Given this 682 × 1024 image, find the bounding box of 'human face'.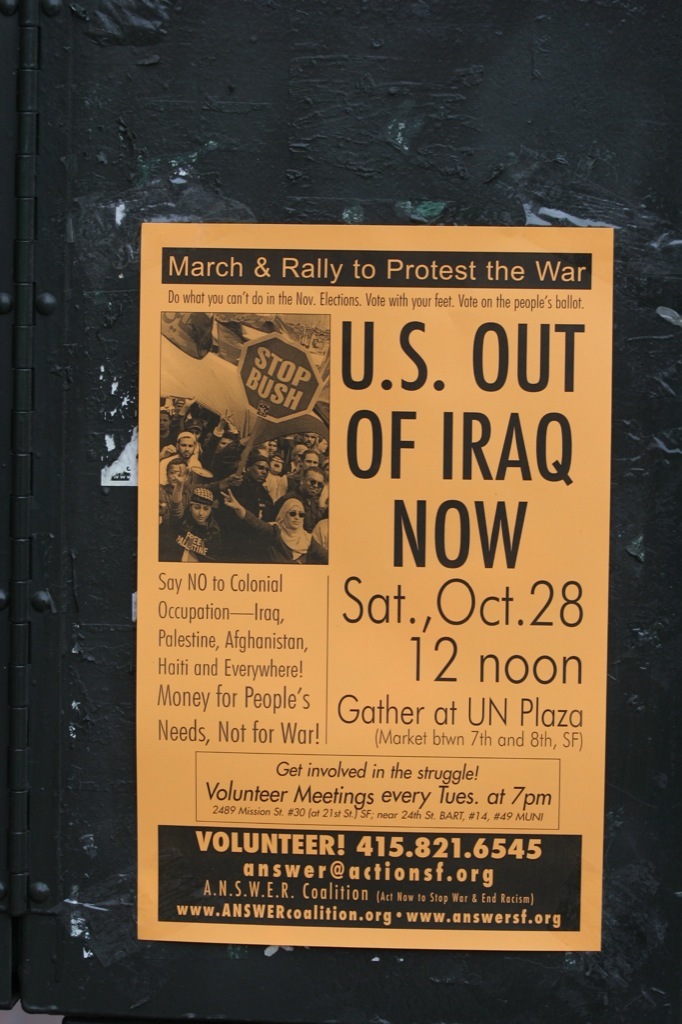
272, 459, 282, 474.
